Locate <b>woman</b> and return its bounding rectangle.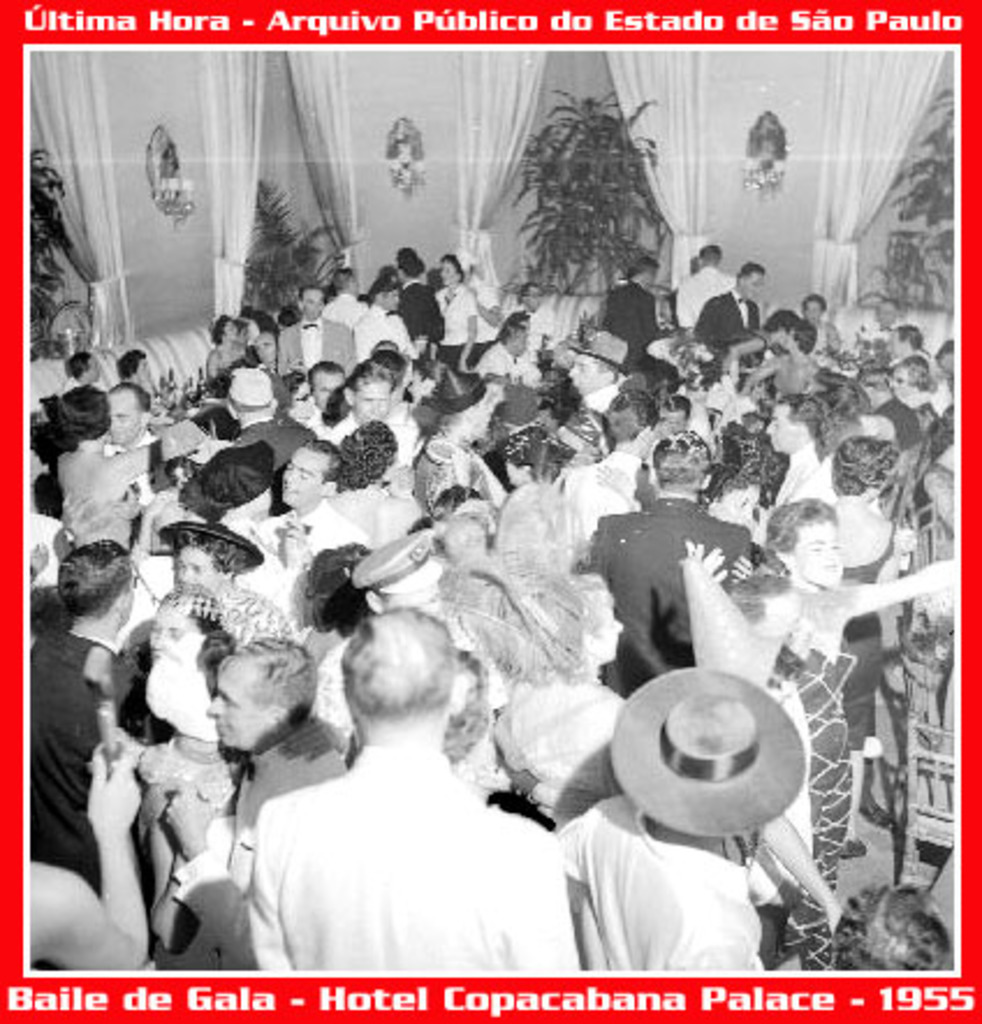
(310, 544, 389, 744).
